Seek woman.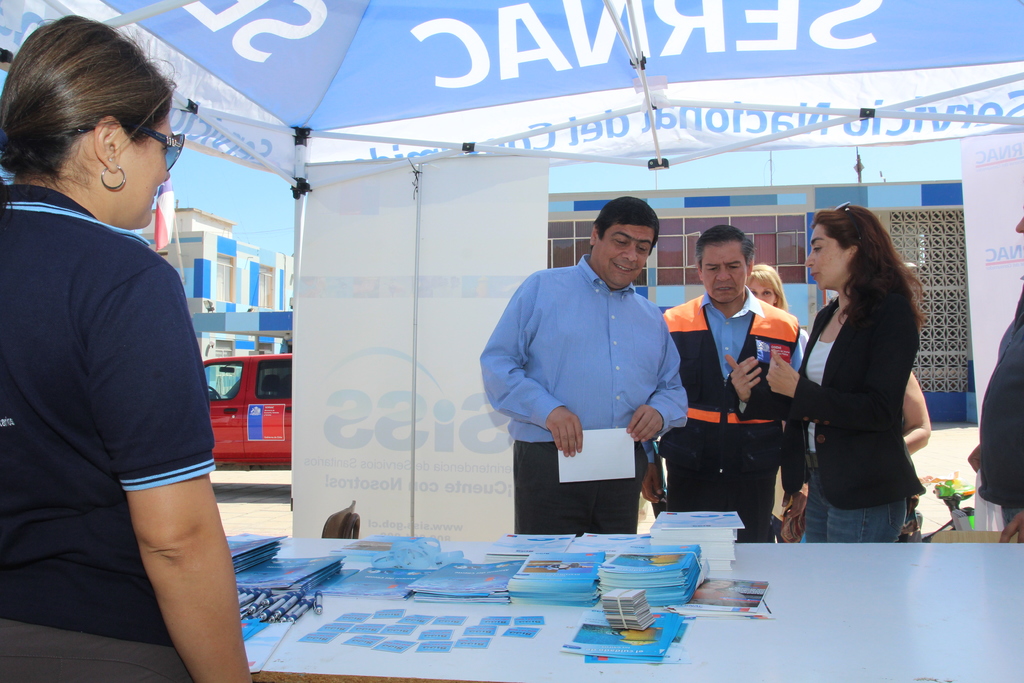
x1=747 y1=263 x2=801 y2=313.
